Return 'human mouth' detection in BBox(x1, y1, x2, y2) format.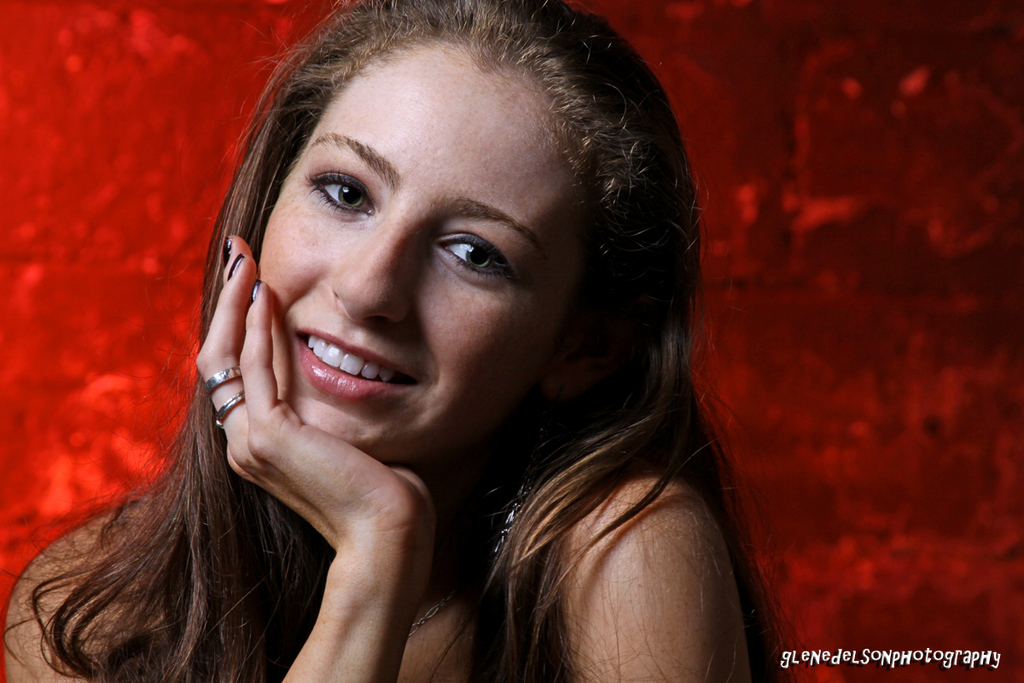
BBox(298, 330, 426, 400).
